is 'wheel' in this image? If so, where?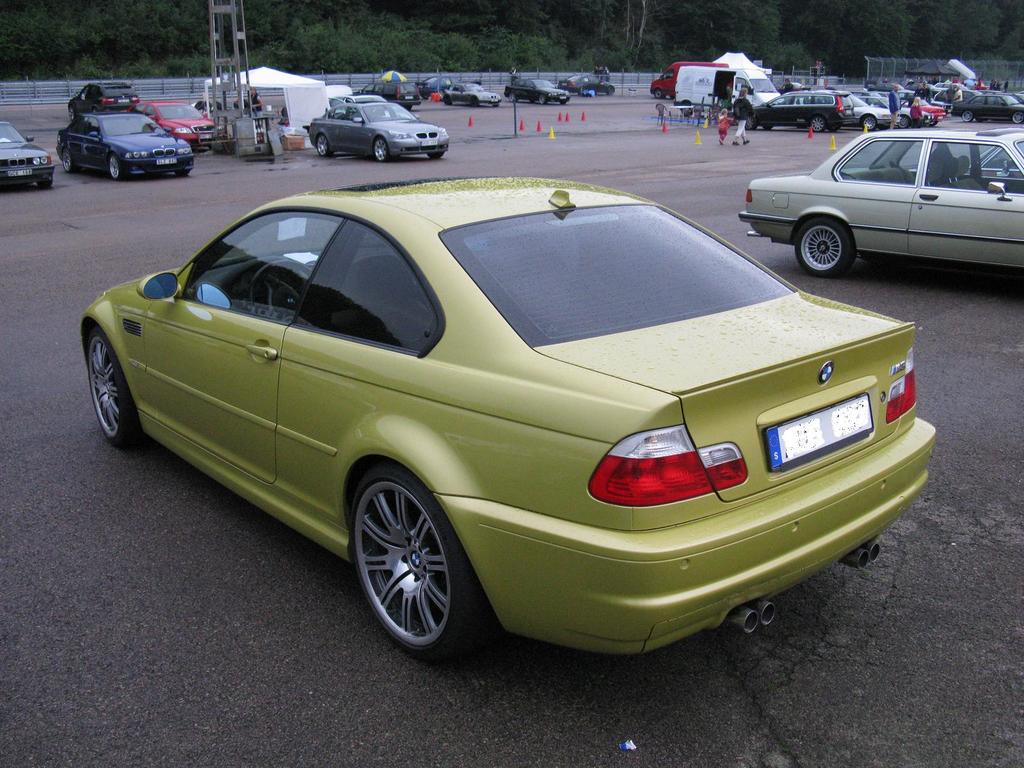
Yes, at [x1=471, y1=97, x2=479, y2=106].
